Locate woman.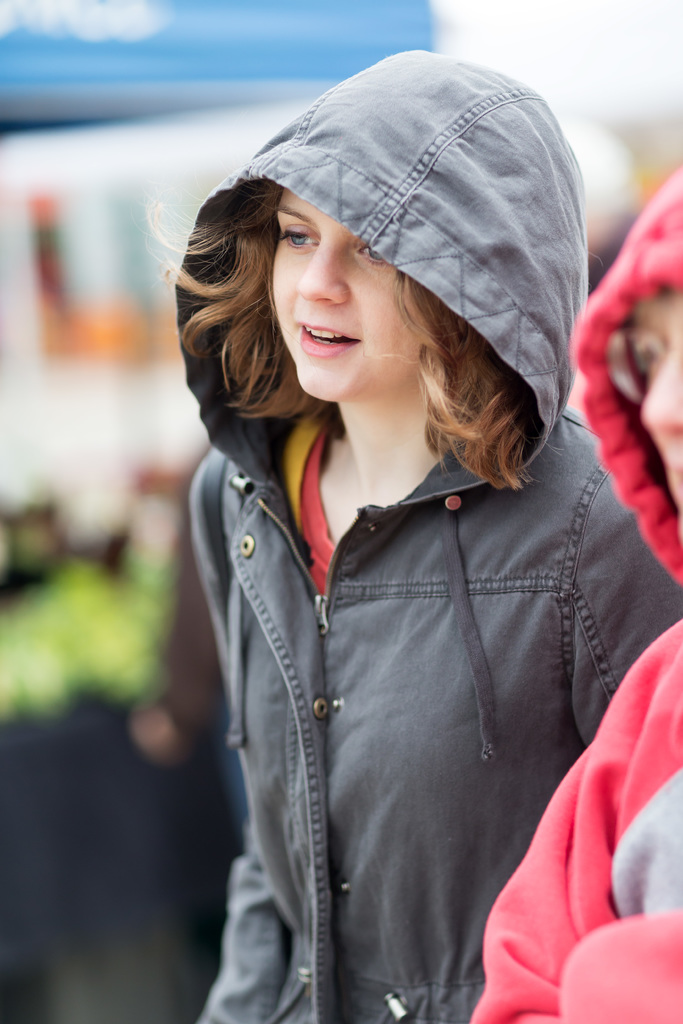
Bounding box: box=[122, 75, 682, 1014].
